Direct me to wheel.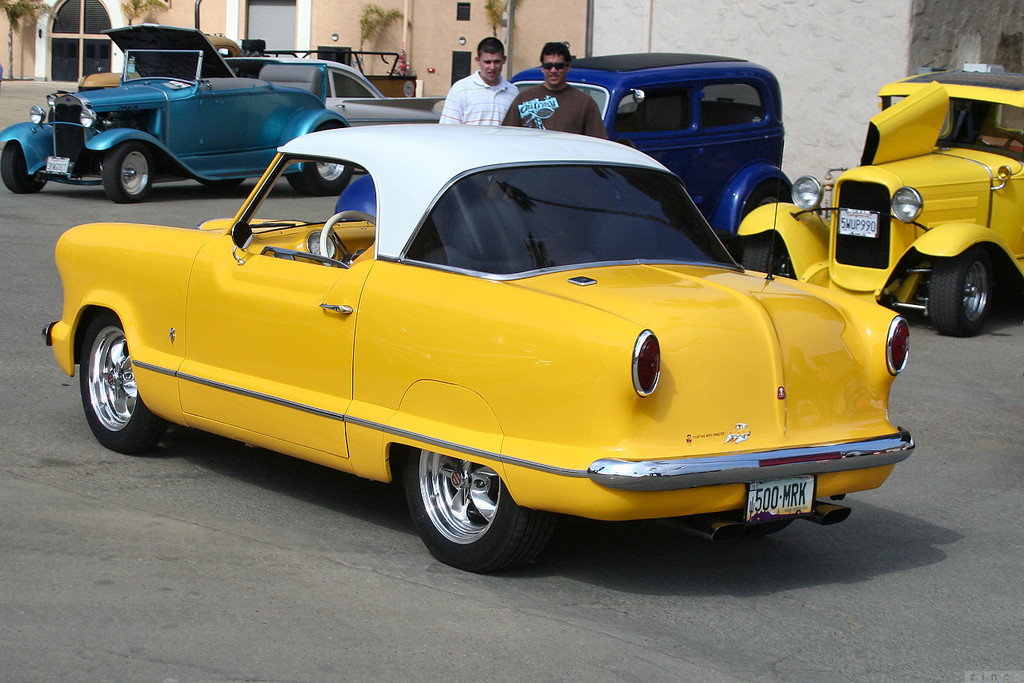
Direction: rect(320, 209, 378, 270).
